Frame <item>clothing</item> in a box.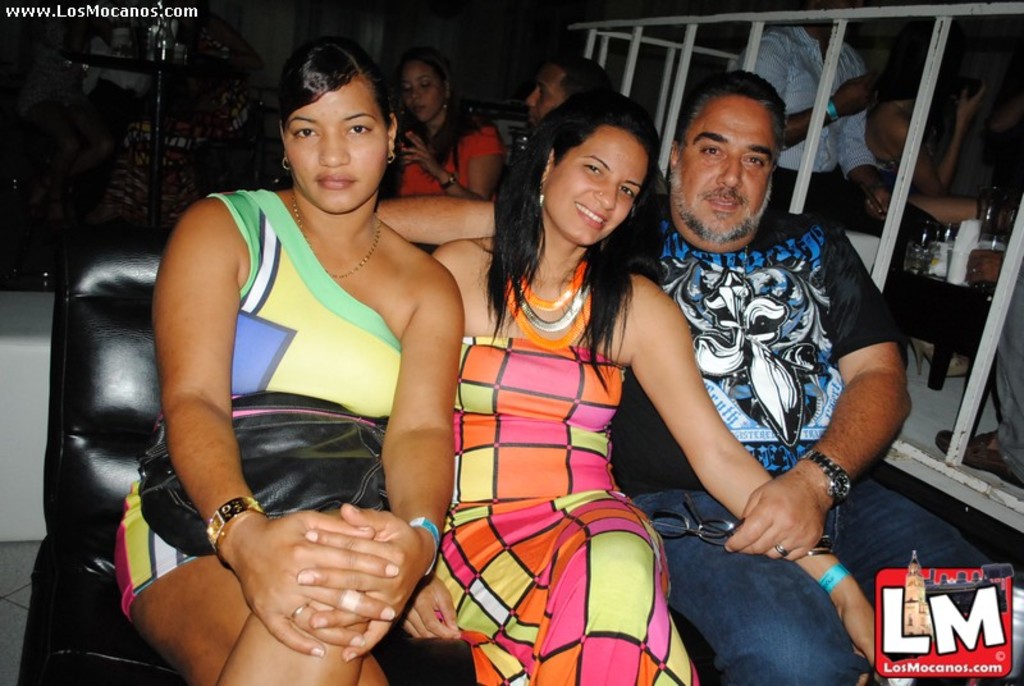
(608, 205, 983, 685).
